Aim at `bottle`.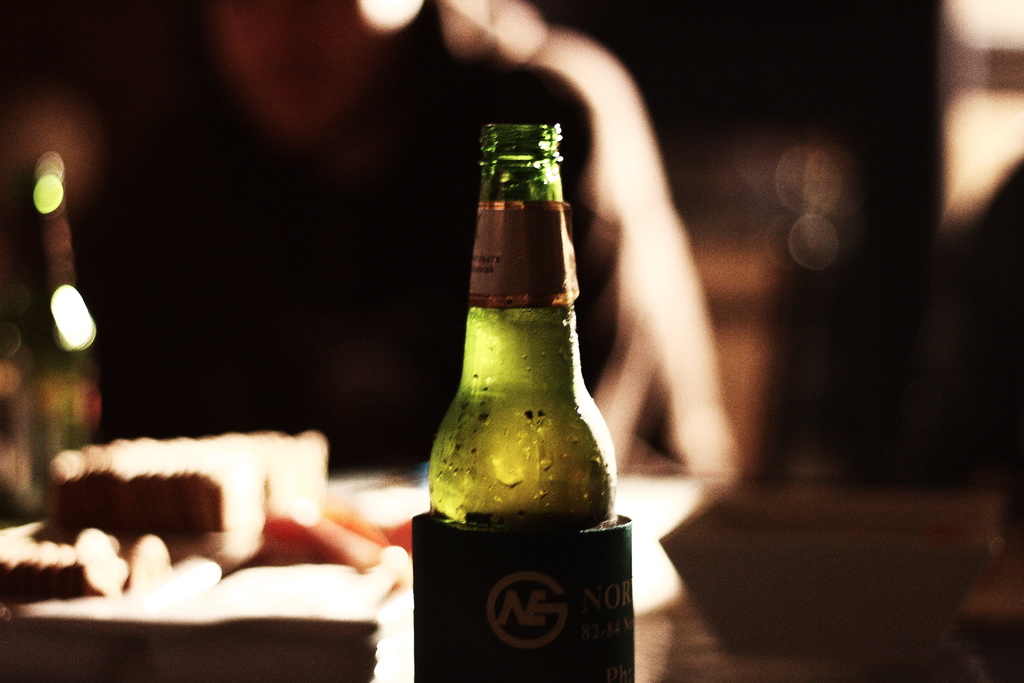
Aimed at x1=0 y1=164 x2=99 y2=514.
